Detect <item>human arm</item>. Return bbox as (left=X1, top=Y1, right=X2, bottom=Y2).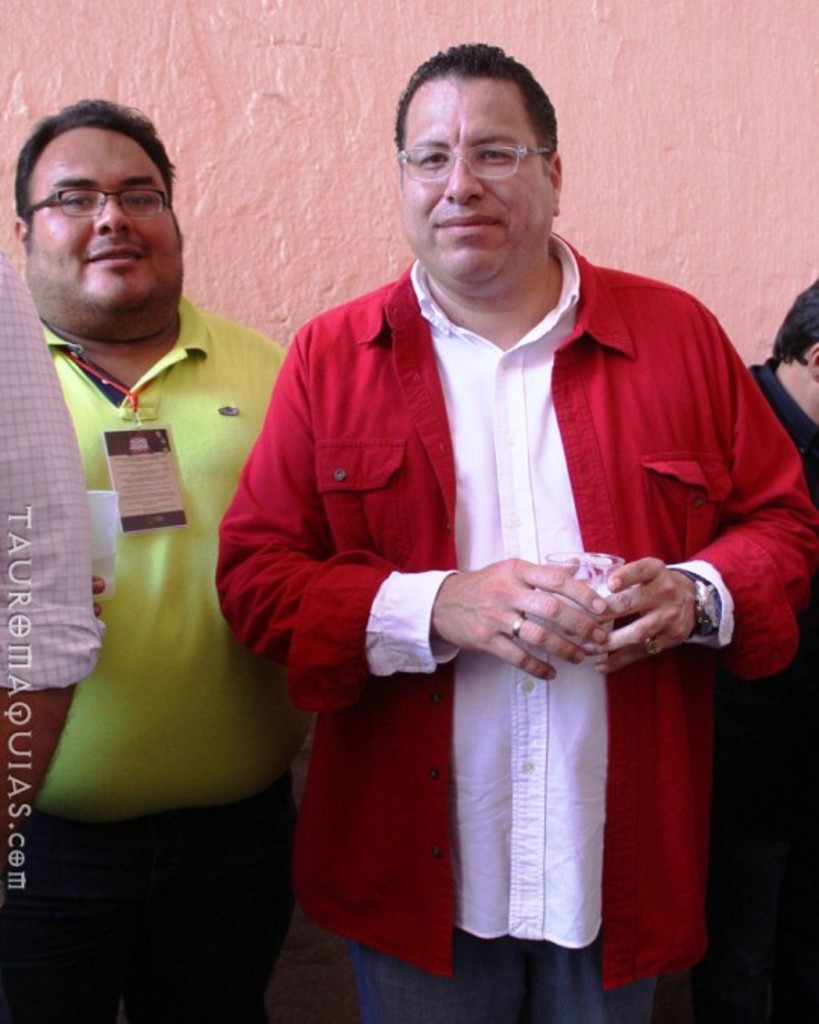
(left=563, top=275, right=817, bottom=690).
